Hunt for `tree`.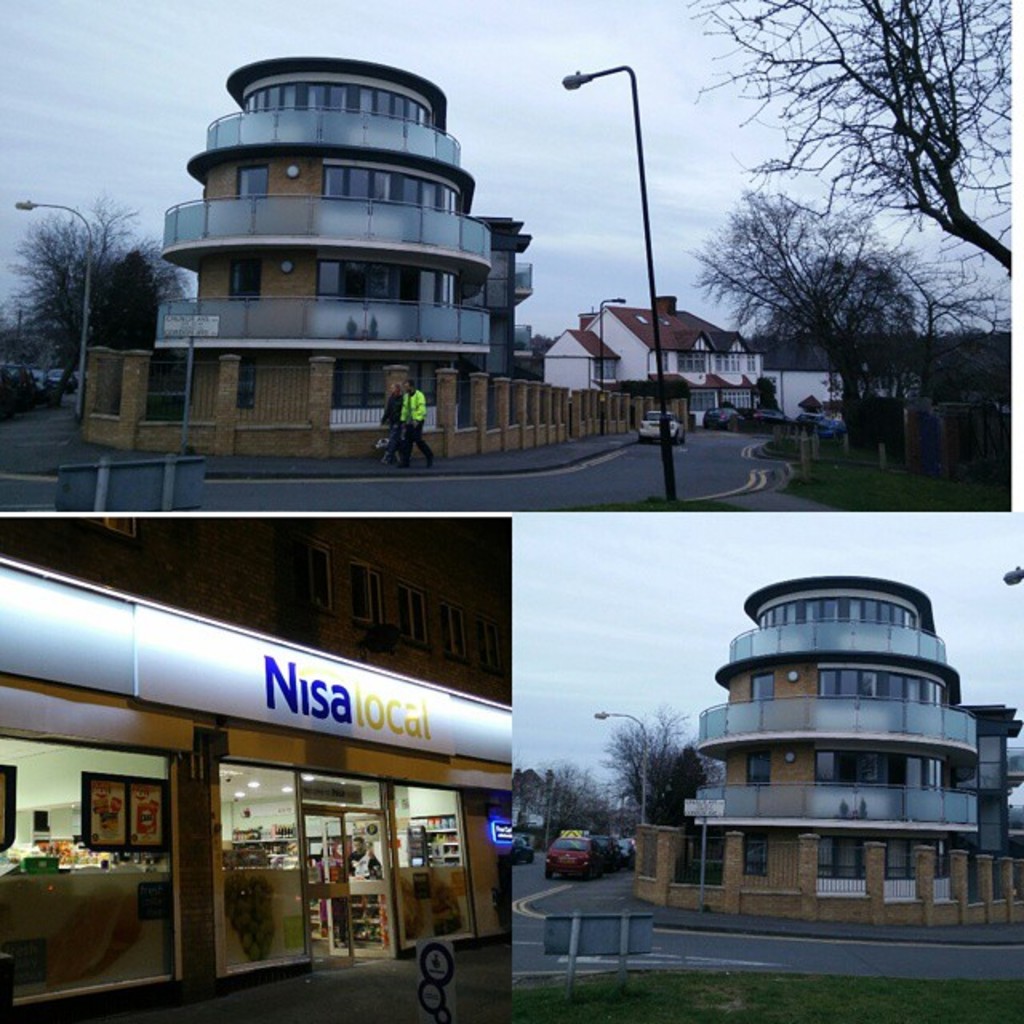
Hunted down at [x1=680, y1=0, x2=1022, y2=277].
